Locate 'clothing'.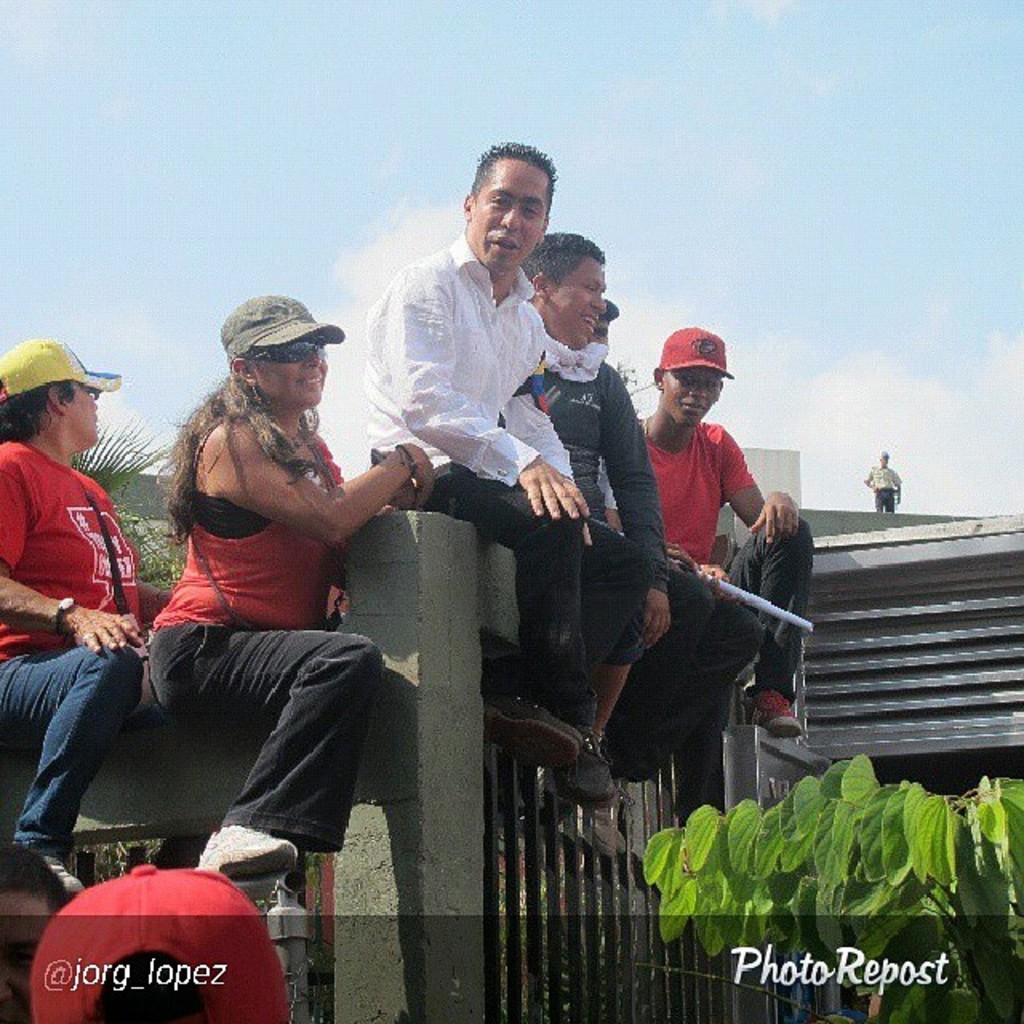
Bounding box: crop(0, 427, 142, 866).
